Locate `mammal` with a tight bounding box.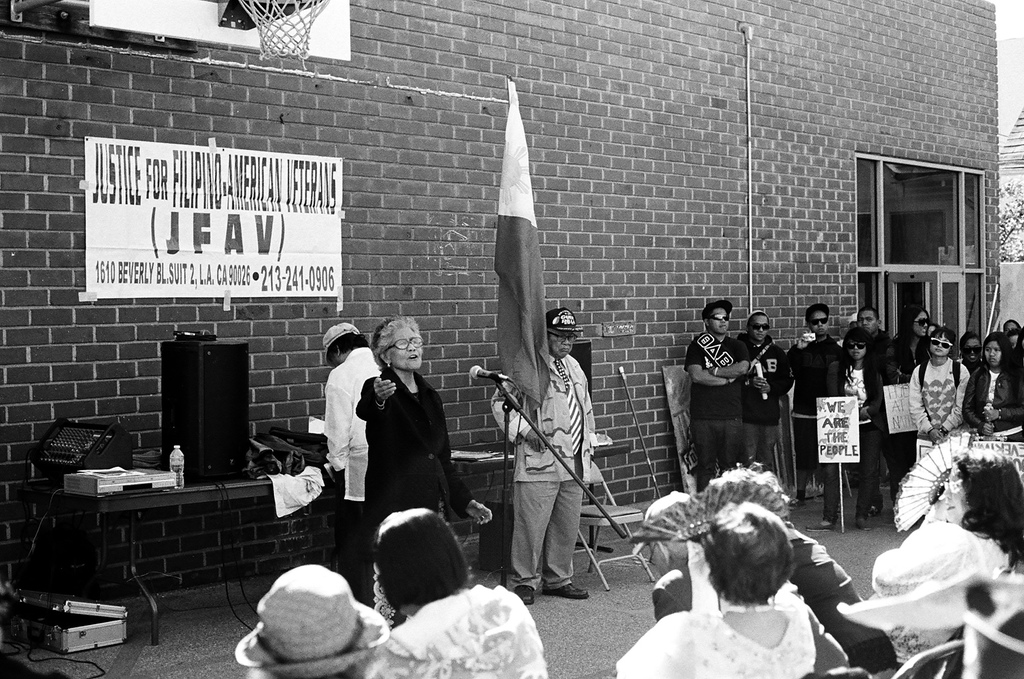
box(909, 322, 972, 491).
